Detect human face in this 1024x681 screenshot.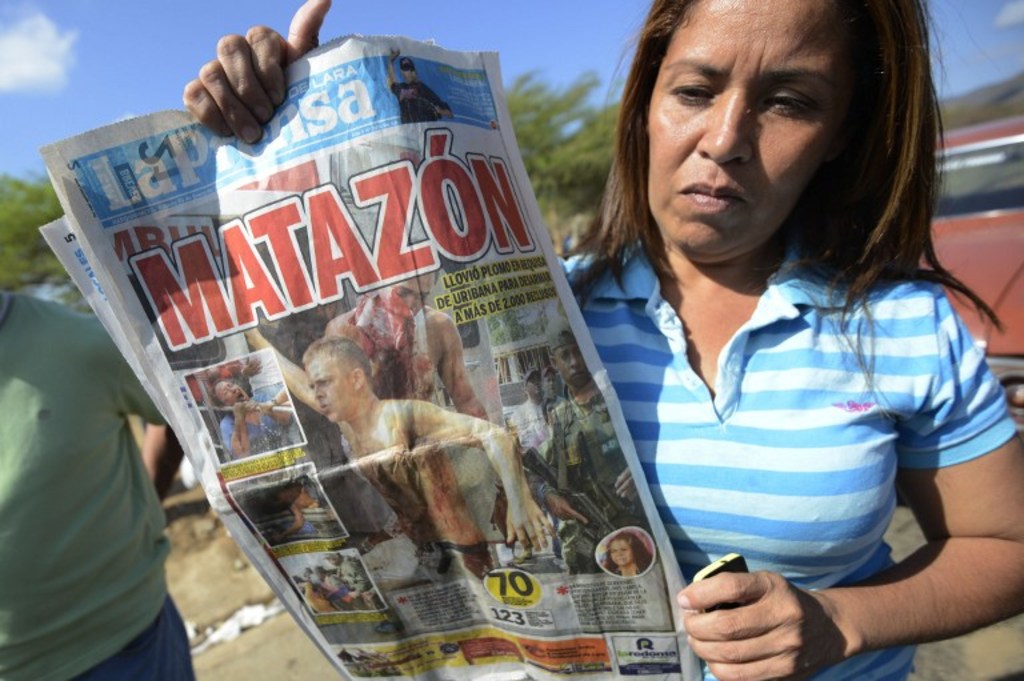
Detection: rect(612, 537, 632, 562).
